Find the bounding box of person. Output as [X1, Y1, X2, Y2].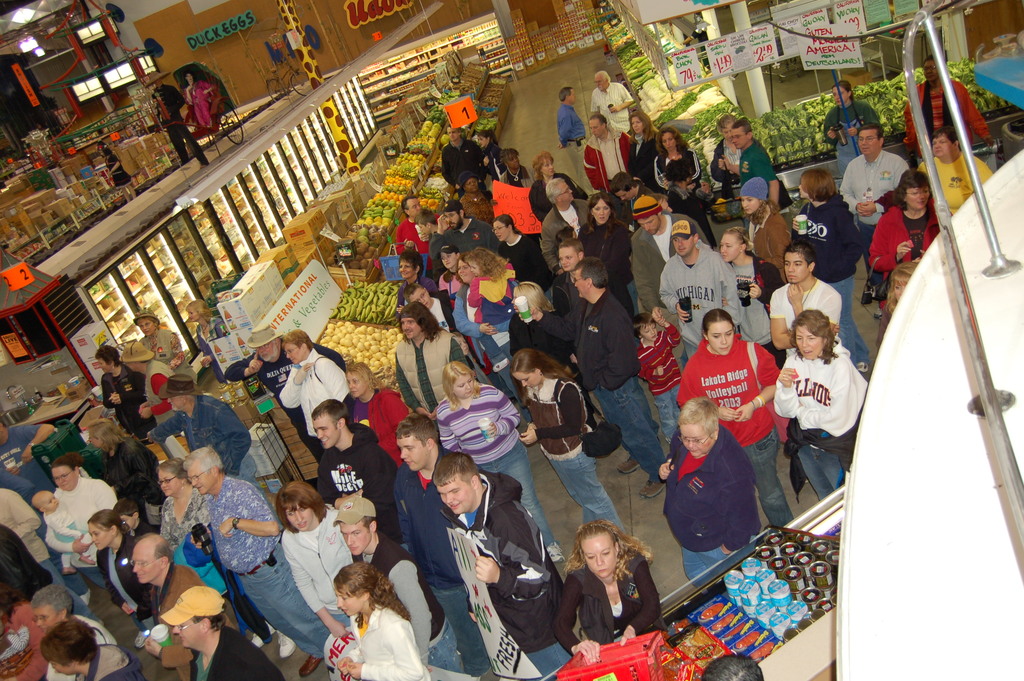
[442, 124, 486, 197].
